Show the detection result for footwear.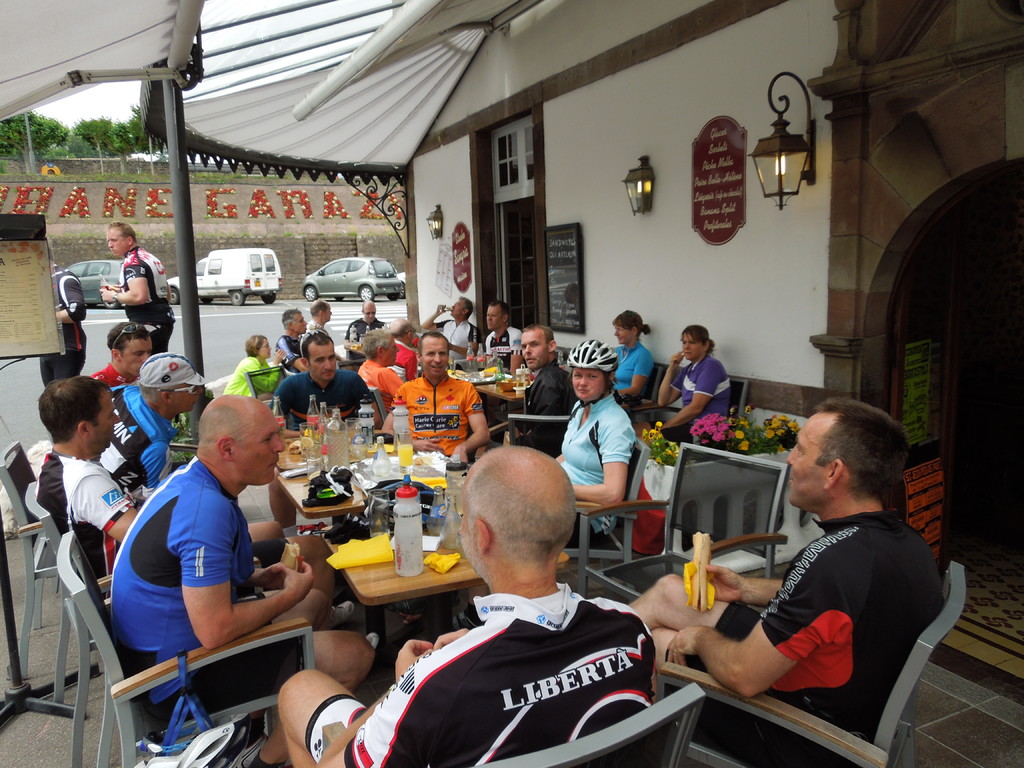
Rect(366, 631, 378, 648).
